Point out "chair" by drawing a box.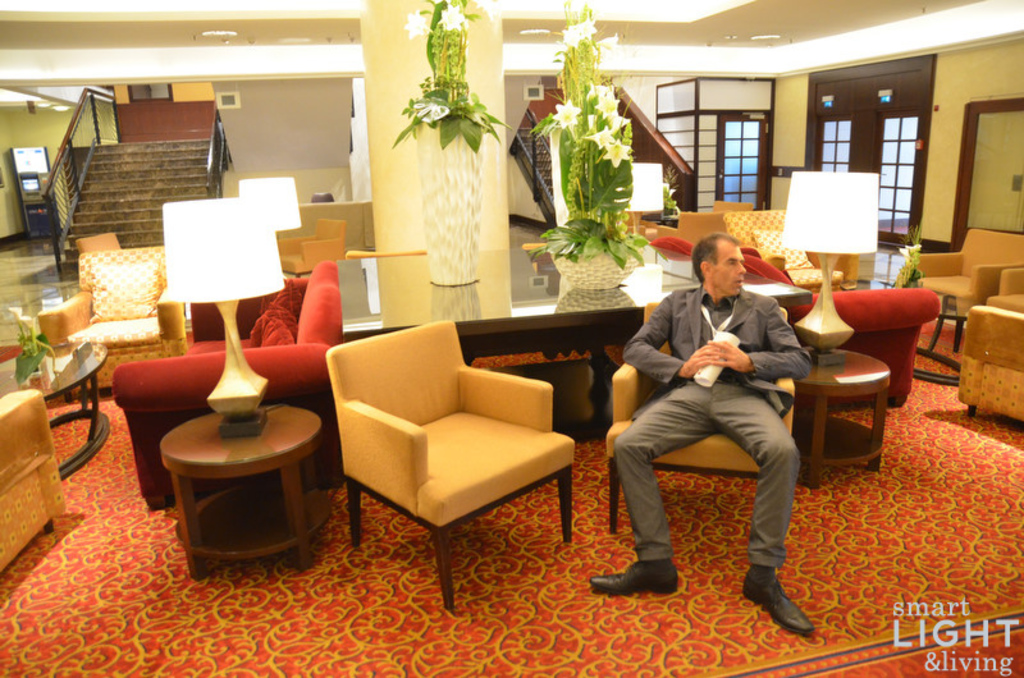
crop(35, 244, 186, 394).
